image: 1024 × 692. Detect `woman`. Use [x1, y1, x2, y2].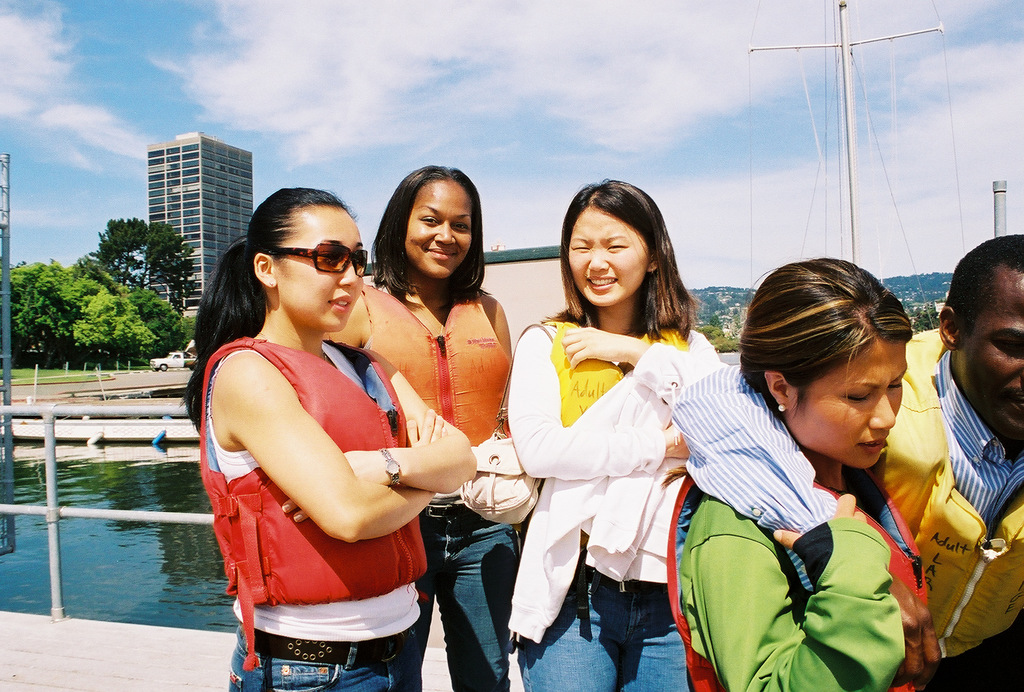
[315, 156, 510, 691].
